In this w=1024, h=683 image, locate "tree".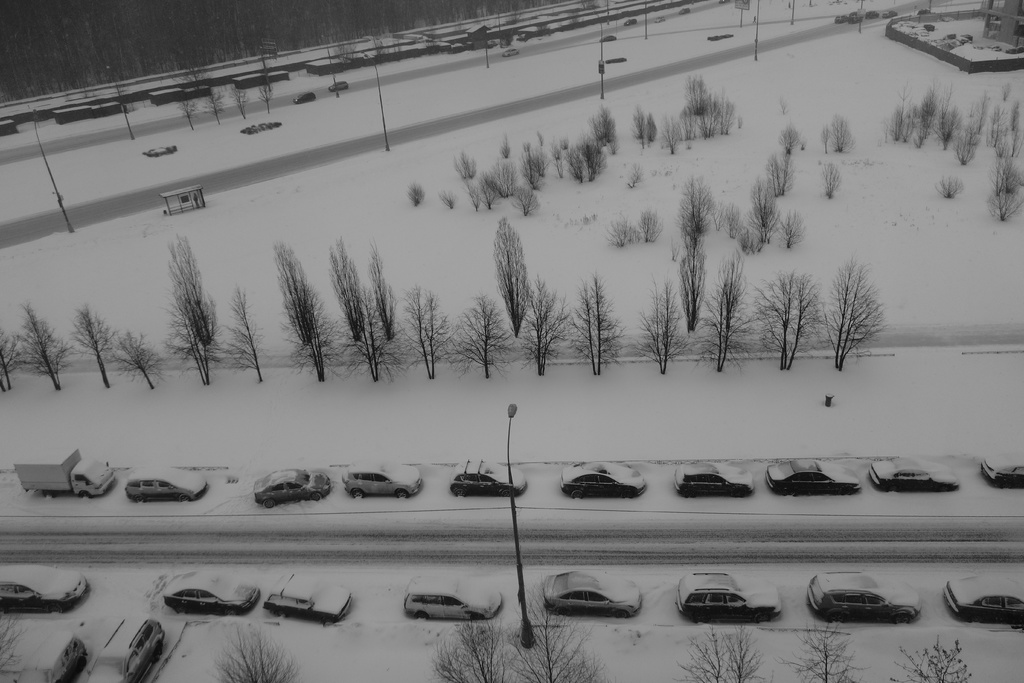
Bounding box: region(212, 625, 299, 682).
